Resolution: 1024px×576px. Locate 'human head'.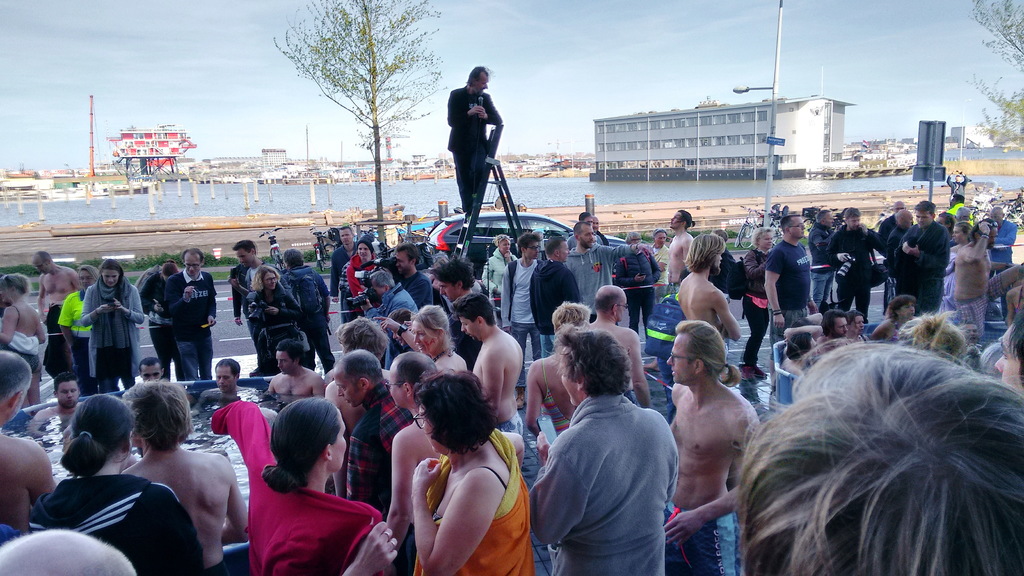
region(935, 211, 955, 232).
